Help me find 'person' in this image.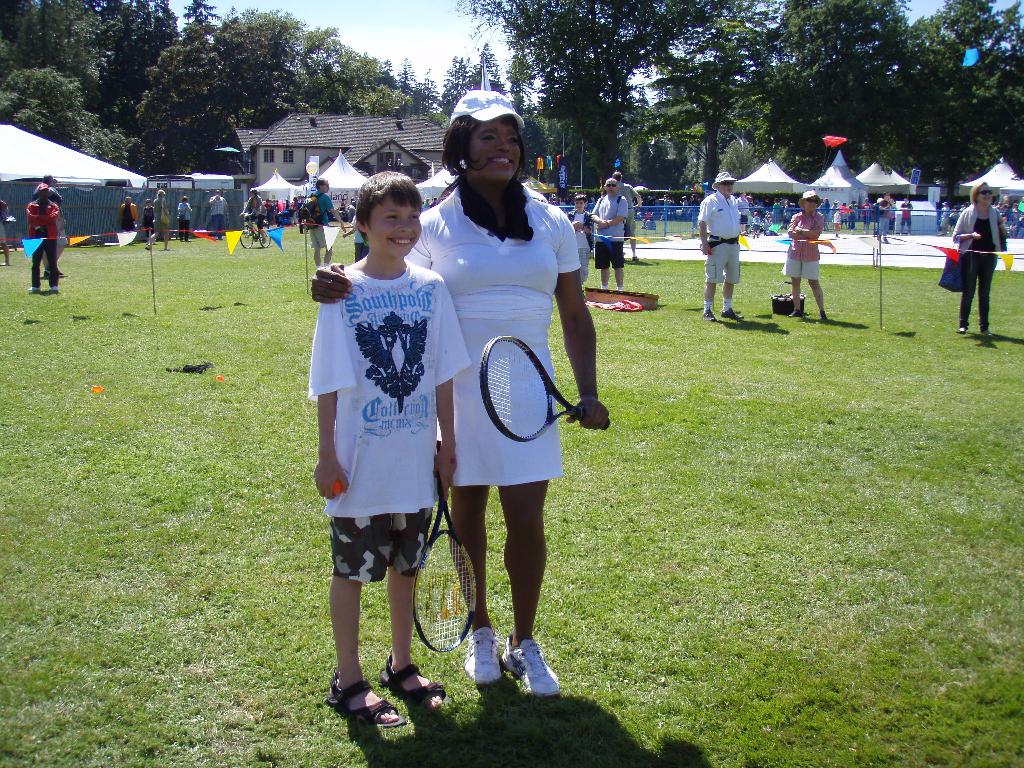
Found it: detection(140, 195, 159, 246).
